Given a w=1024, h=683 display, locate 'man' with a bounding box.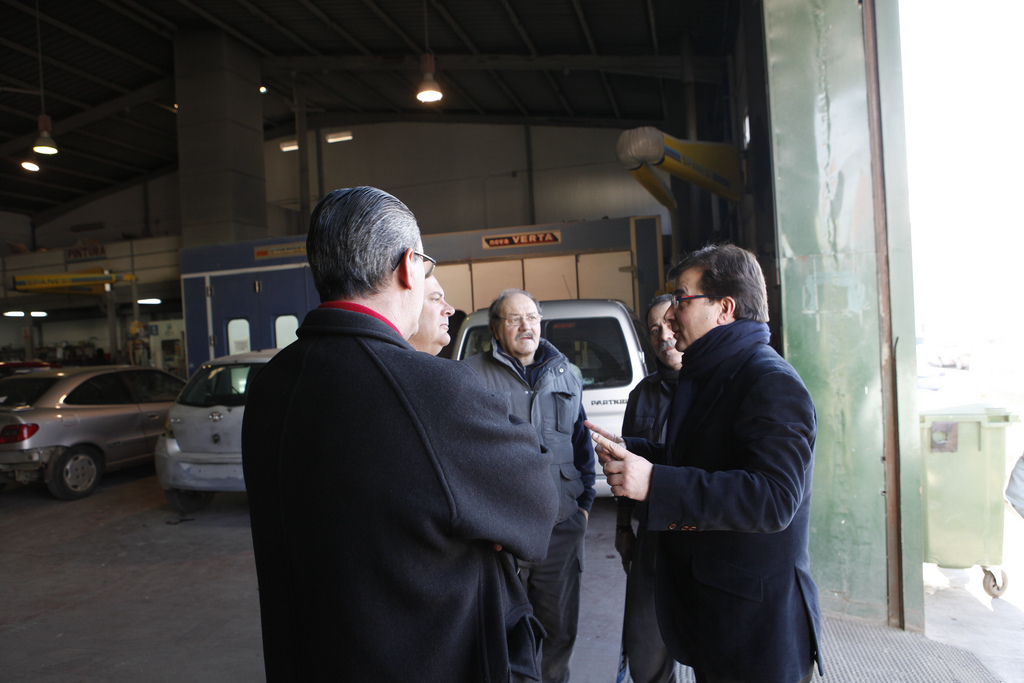
Located: [x1=605, y1=213, x2=823, y2=682].
